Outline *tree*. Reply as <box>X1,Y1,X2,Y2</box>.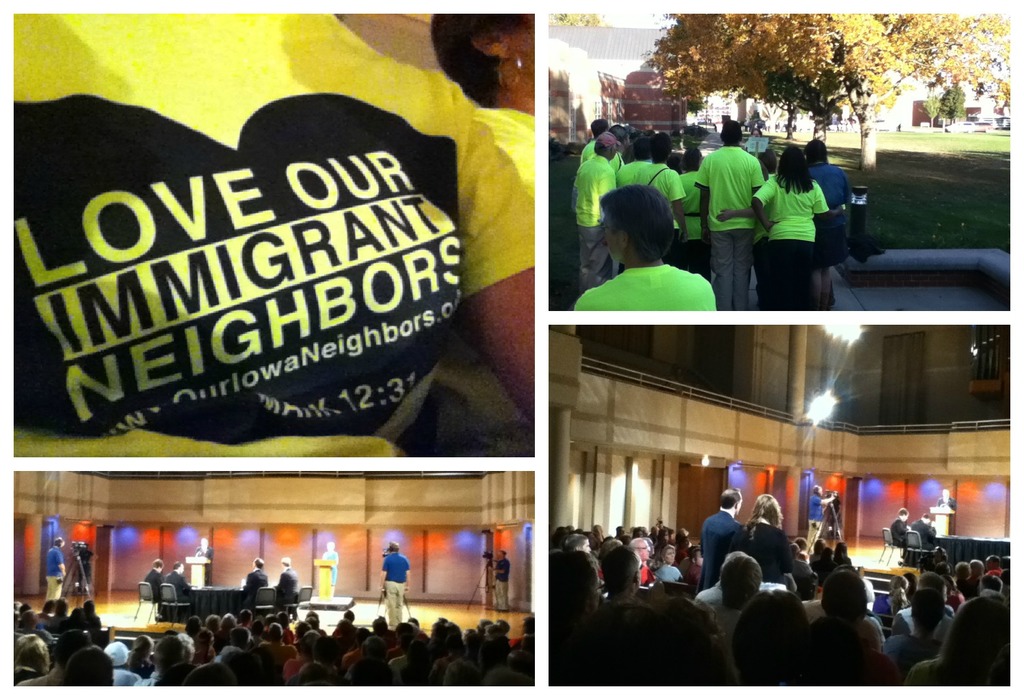
<box>546,12,608,25</box>.
